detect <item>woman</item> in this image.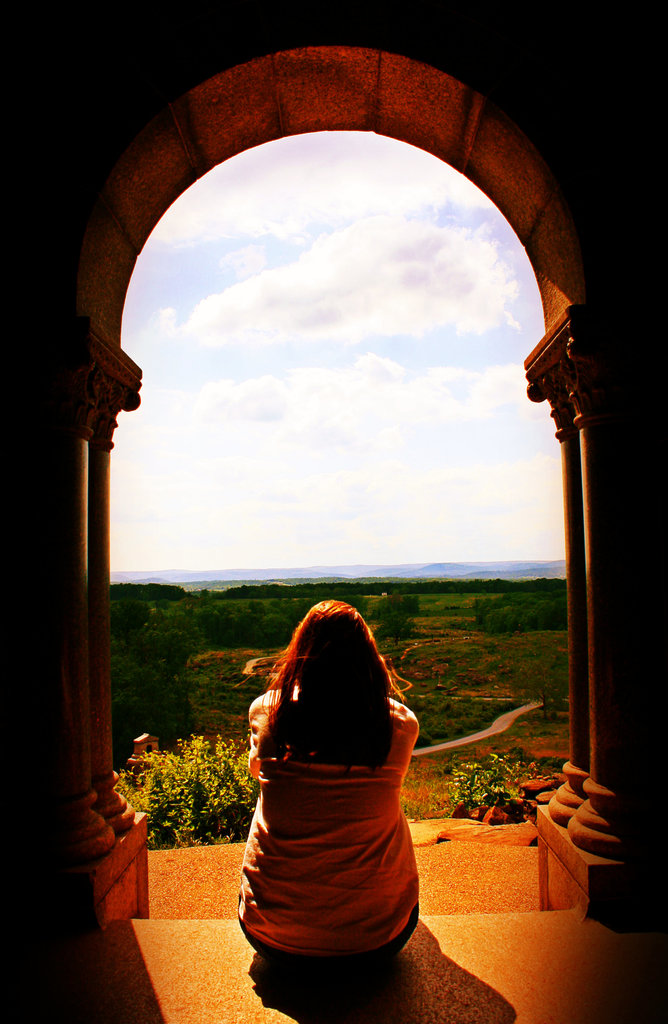
Detection: region(228, 584, 436, 1006).
